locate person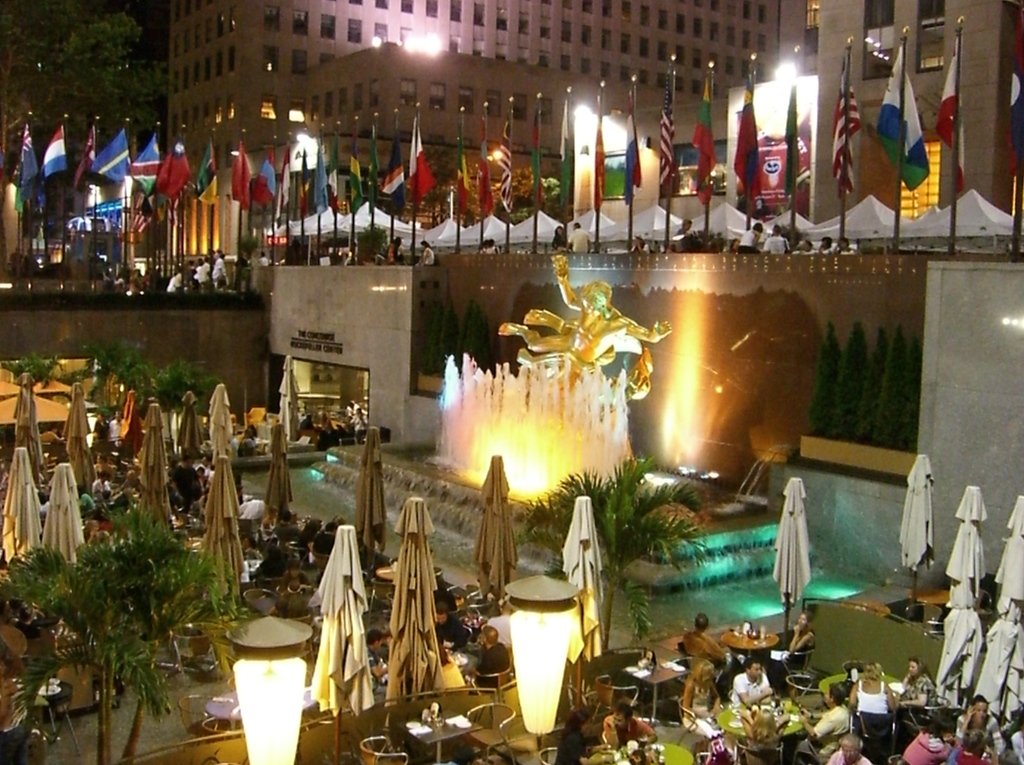
x1=819, y1=234, x2=830, y2=252
